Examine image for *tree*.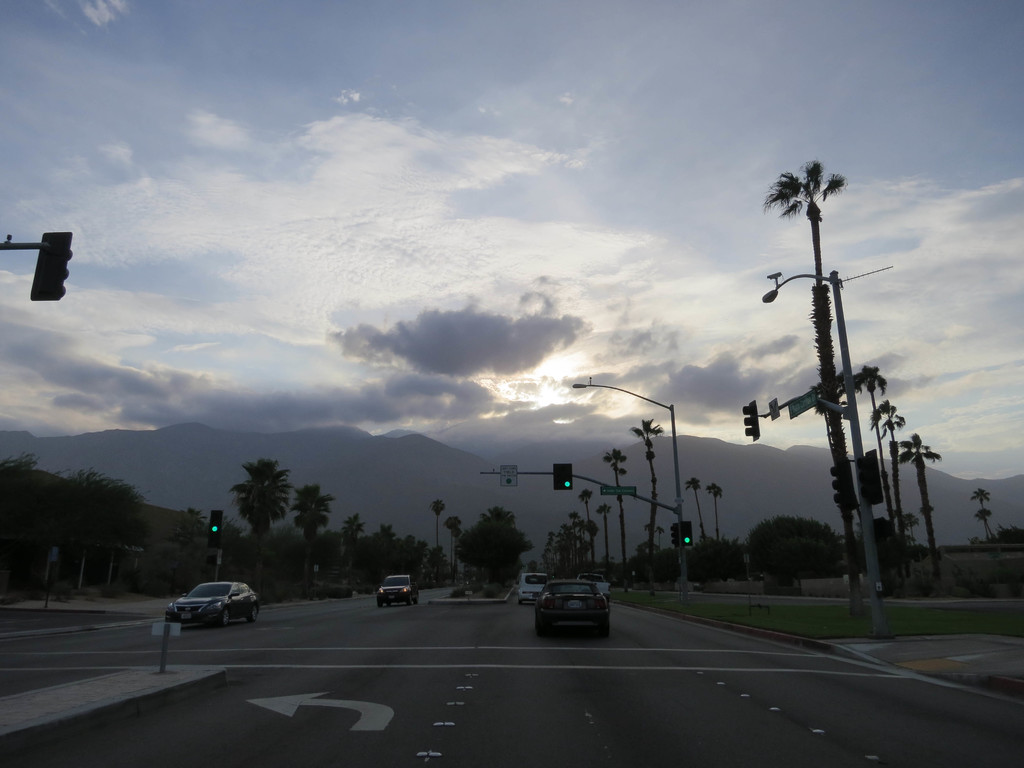
Examination result: locate(427, 499, 445, 547).
